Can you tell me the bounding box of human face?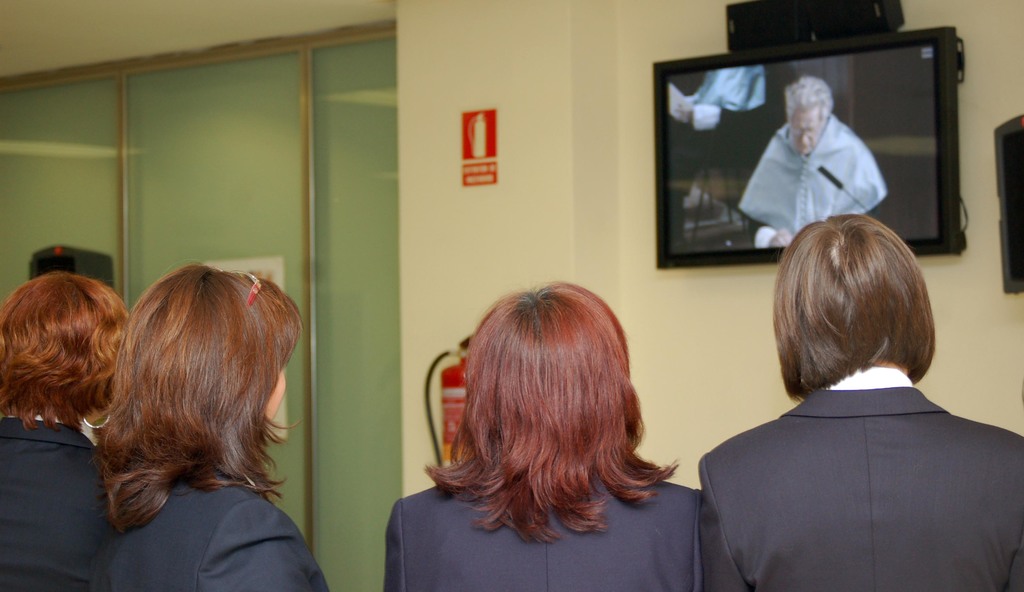
locate(266, 369, 286, 423).
